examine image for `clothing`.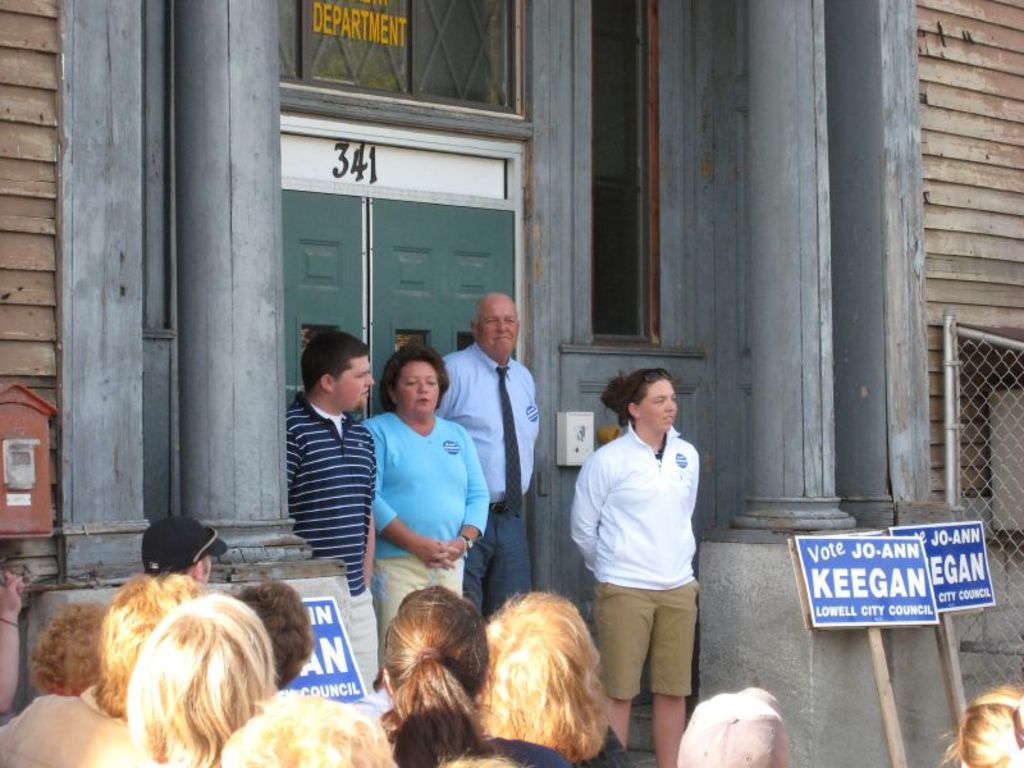
Examination result: 440, 342, 545, 623.
